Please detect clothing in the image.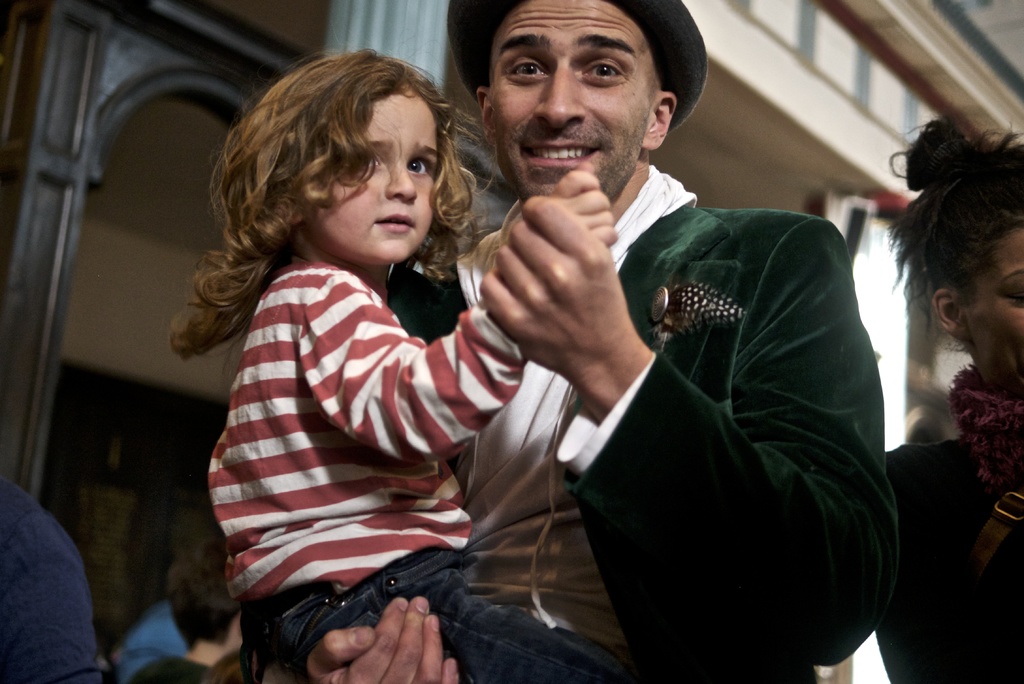
206,265,635,683.
